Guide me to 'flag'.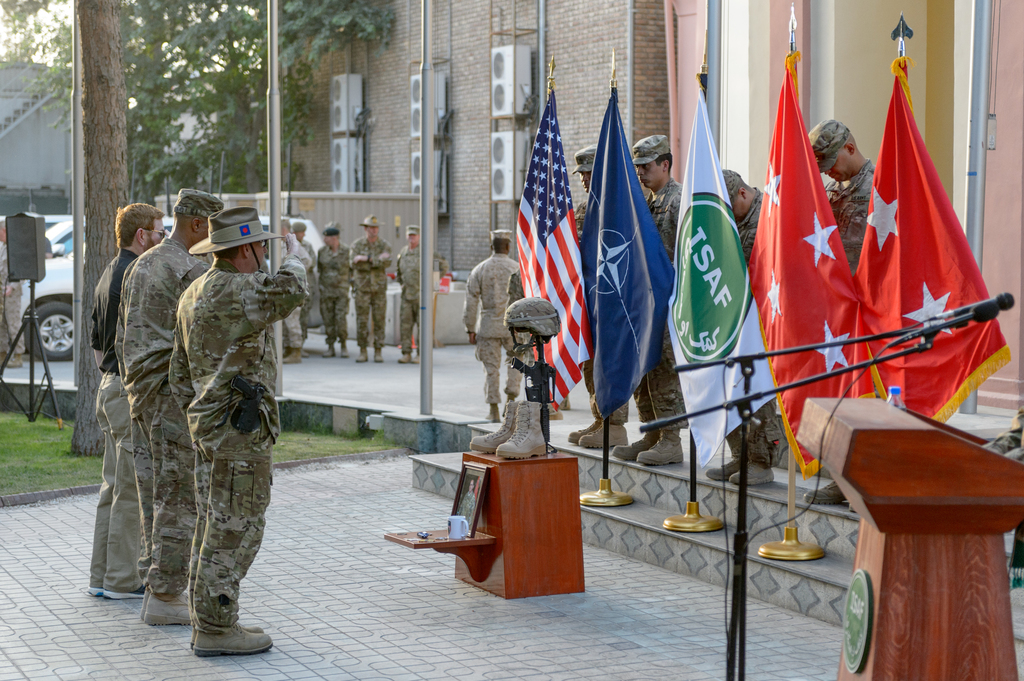
Guidance: crop(743, 57, 882, 483).
